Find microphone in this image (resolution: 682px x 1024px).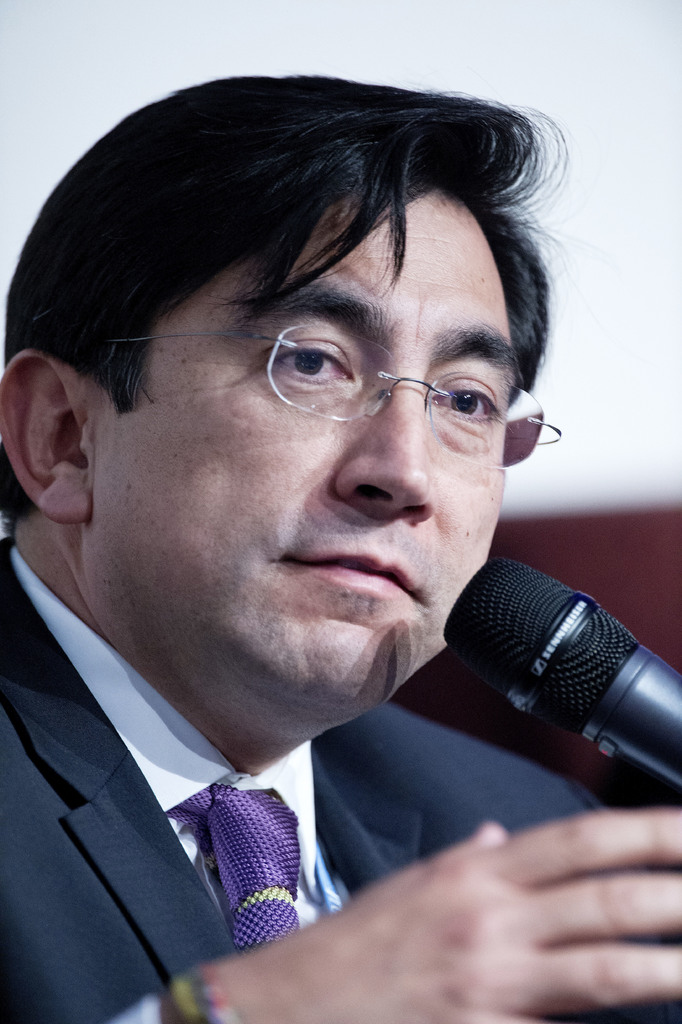
[left=435, top=554, right=681, bottom=784].
